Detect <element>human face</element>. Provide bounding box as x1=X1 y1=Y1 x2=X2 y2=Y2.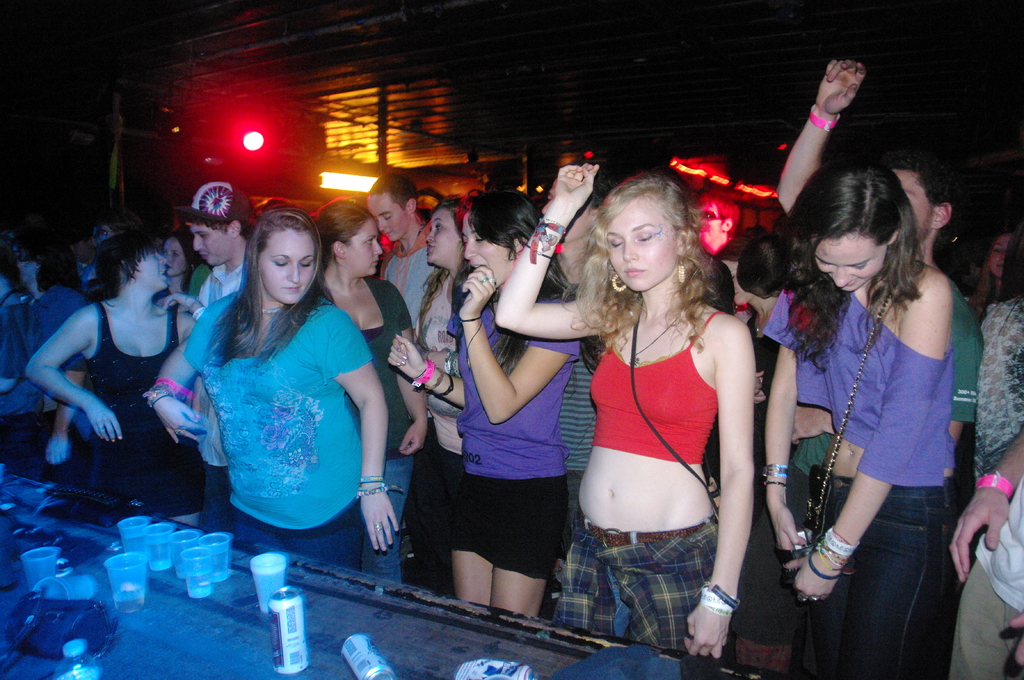
x1=604 y1=196 x2=684 y2=292.
